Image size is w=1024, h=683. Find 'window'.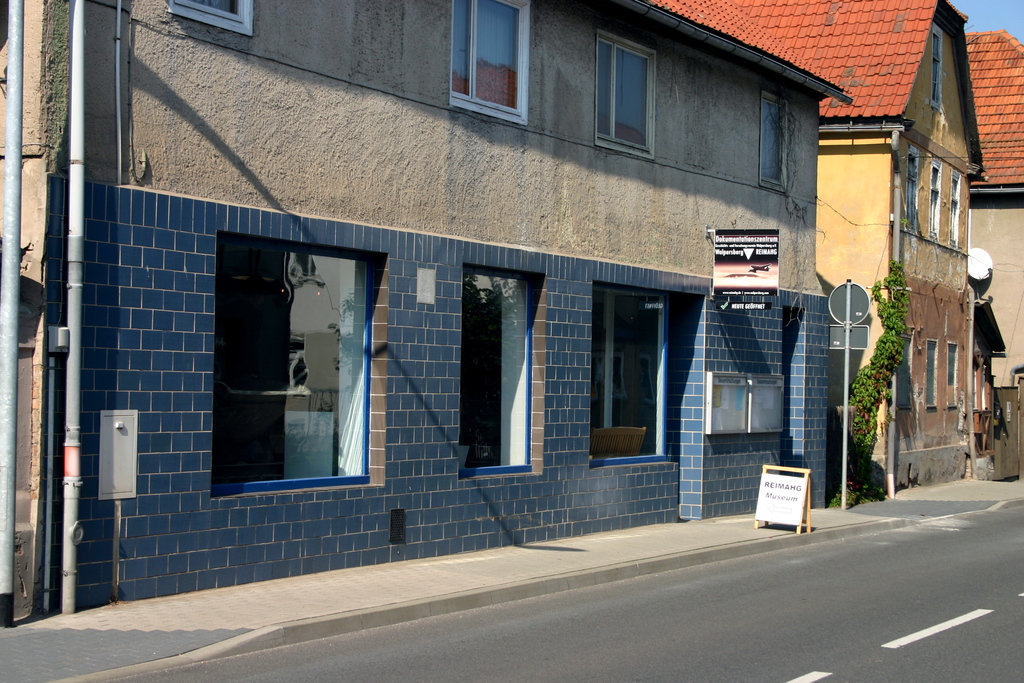
x1=589 y1=31 x2=657 y2=157.
